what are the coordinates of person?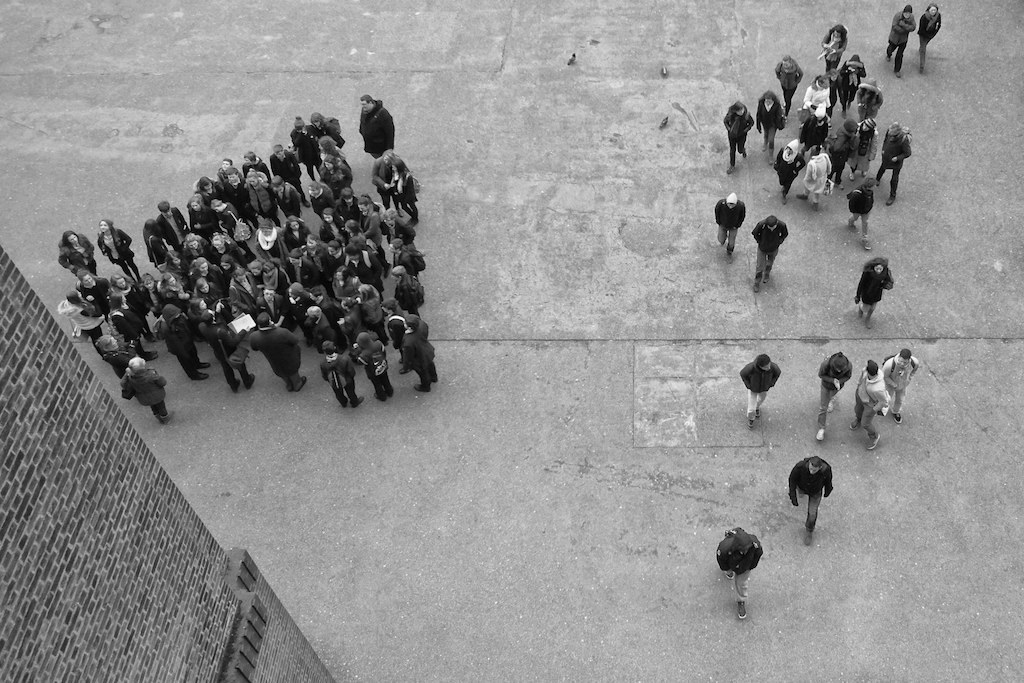
bbox=[724, 101, 748, 173].
